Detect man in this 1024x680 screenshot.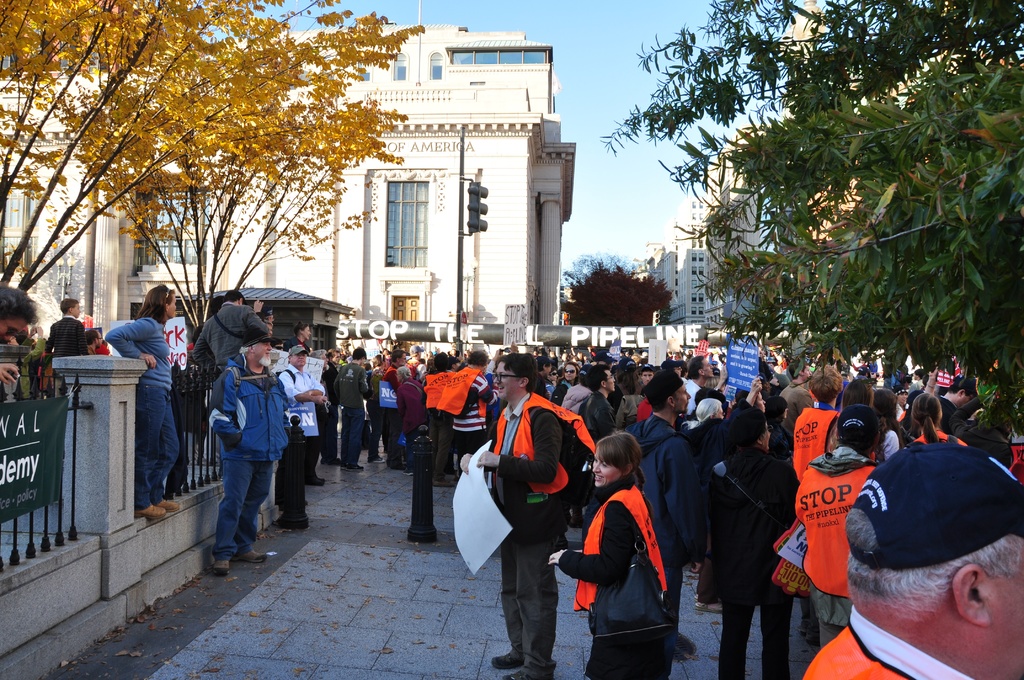
Detection: region(202, 339, 298, 567).
